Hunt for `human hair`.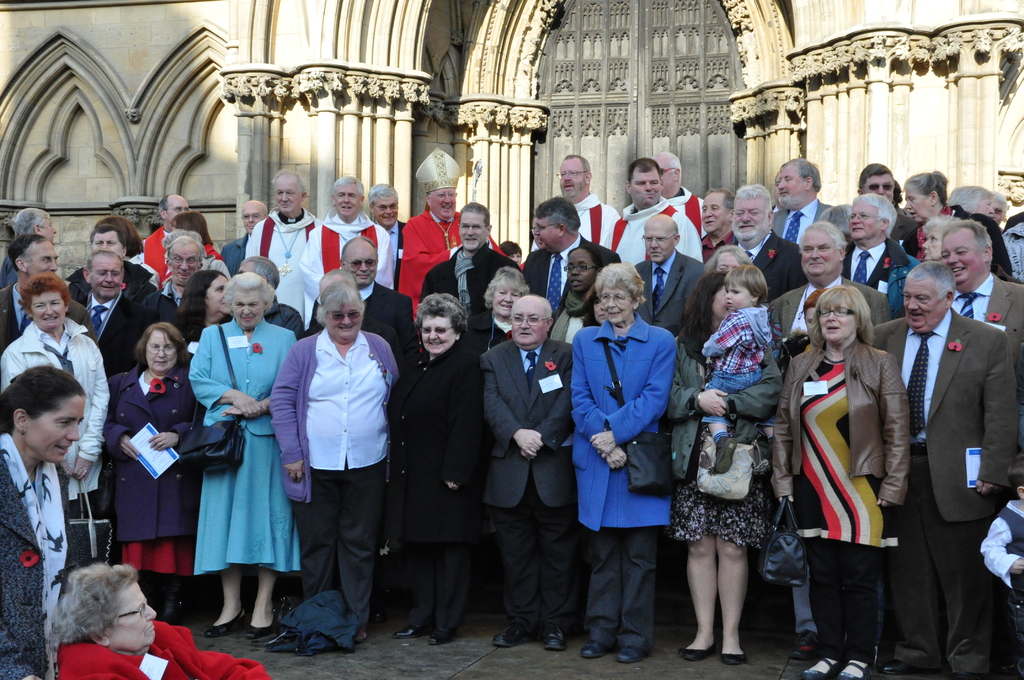
Hunted down at x1=859 y1=164 x2=892 y2=194.
